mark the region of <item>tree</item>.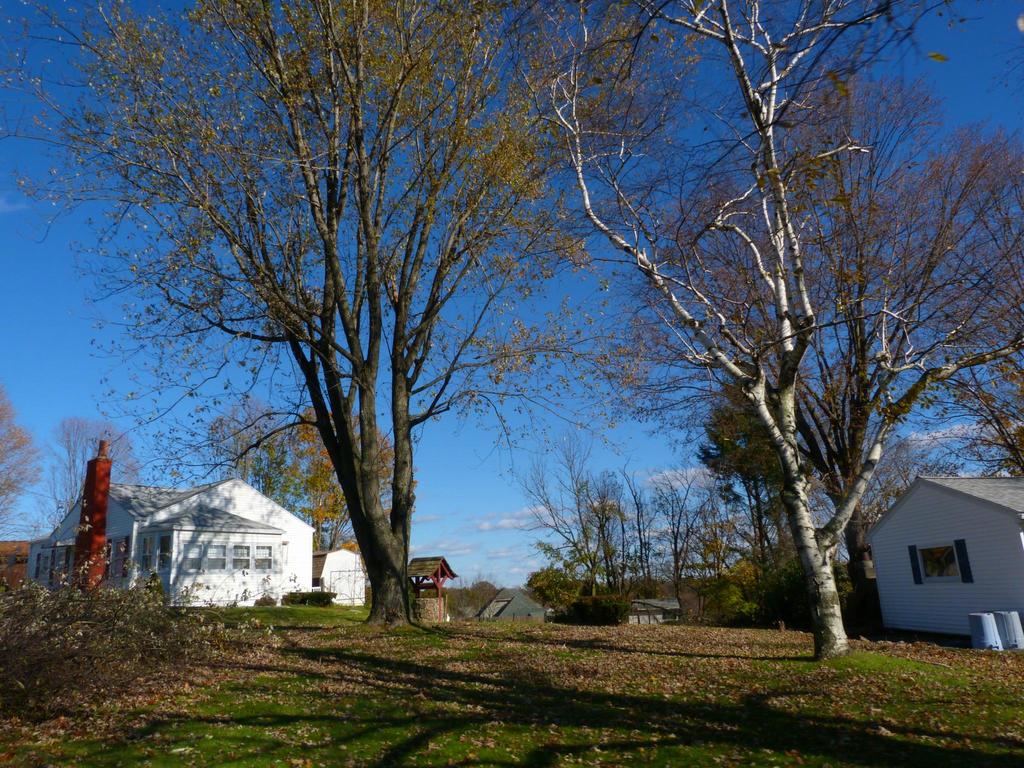
Region: crop(2, 1, 616, 631).
